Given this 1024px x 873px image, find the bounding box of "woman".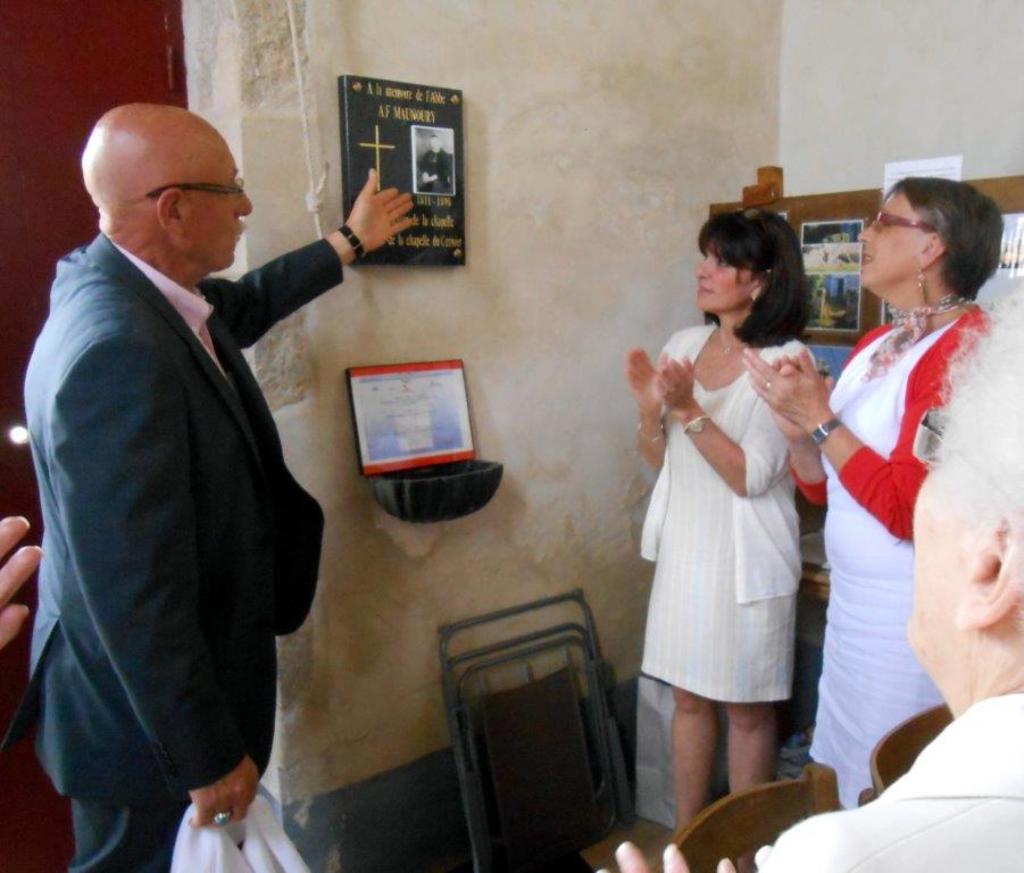
x1=632 y1=214 x2=846 y2=803.
